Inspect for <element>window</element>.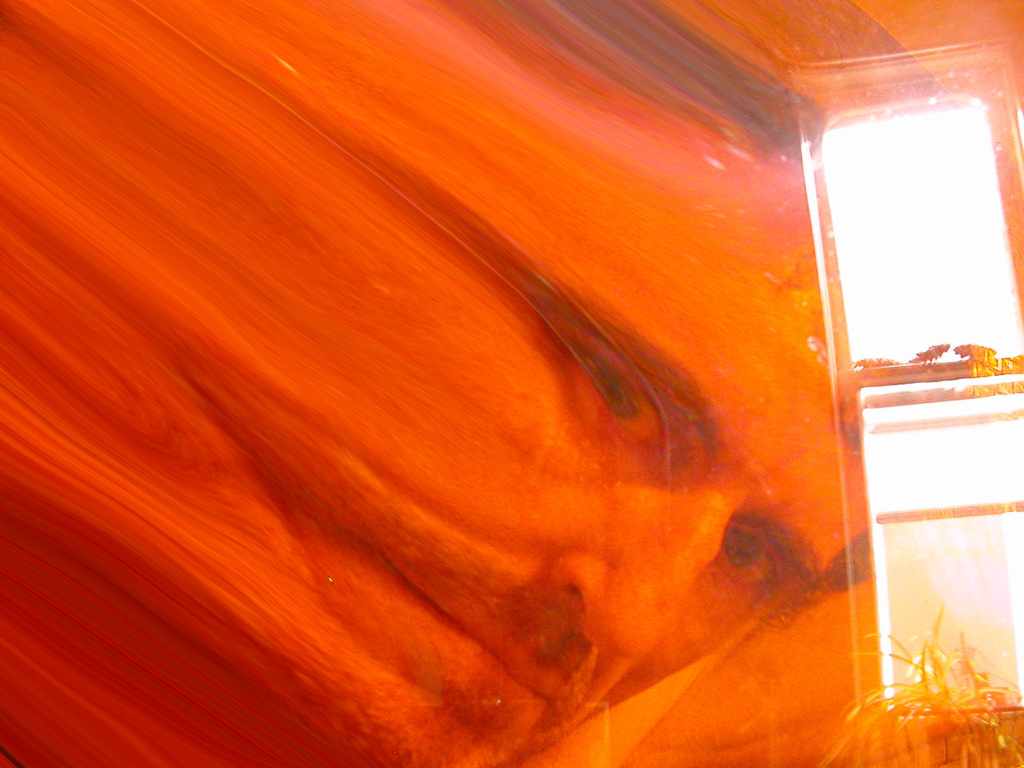
Inspection: BBox(784, 33, 1023, 724).
